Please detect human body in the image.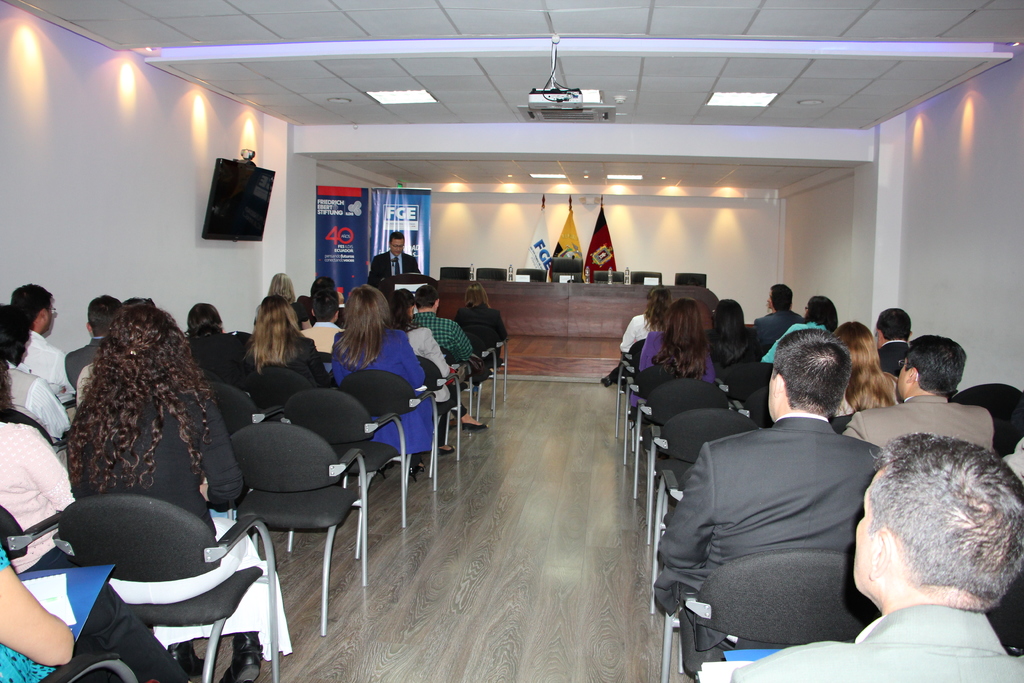
(x1=849, y1=331, x2=982, y2=464).
